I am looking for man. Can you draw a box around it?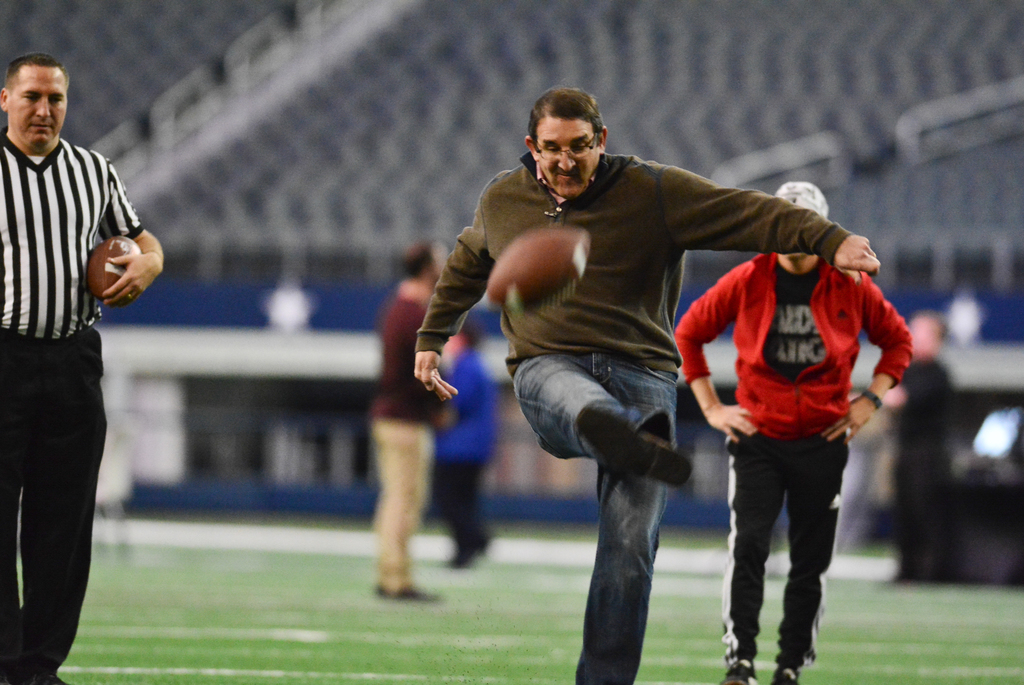
Sure, the bounding box is select_region(890, 304, 959, 584).
